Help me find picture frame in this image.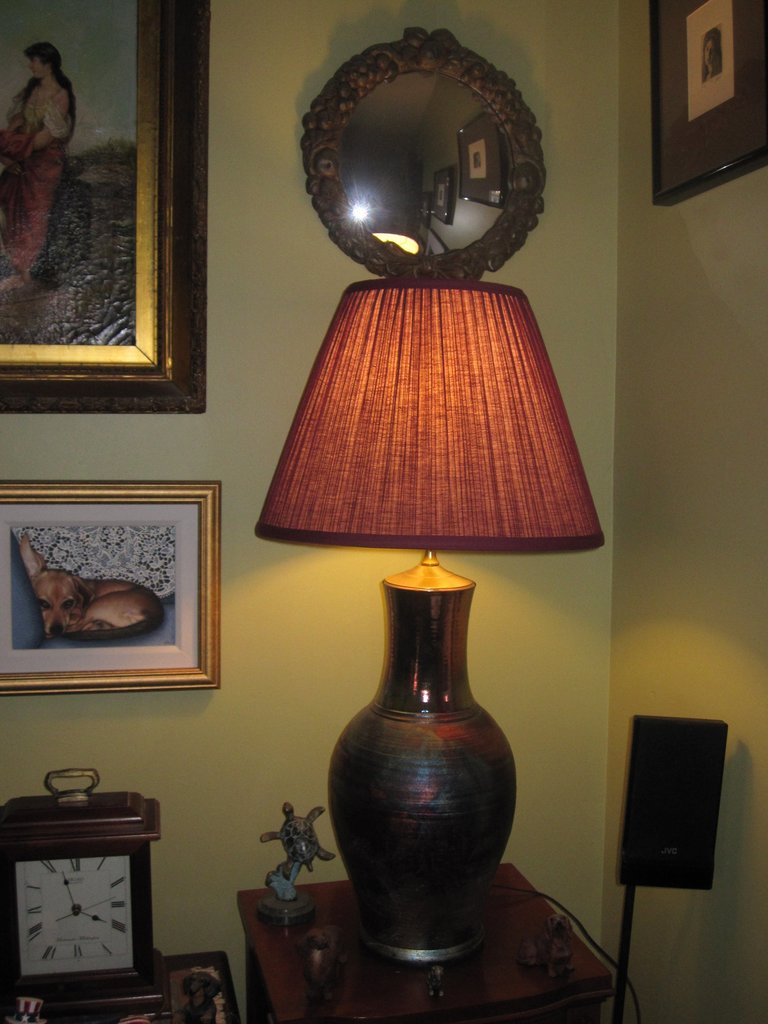
Found it: rect(458, 111, 509, 211).
